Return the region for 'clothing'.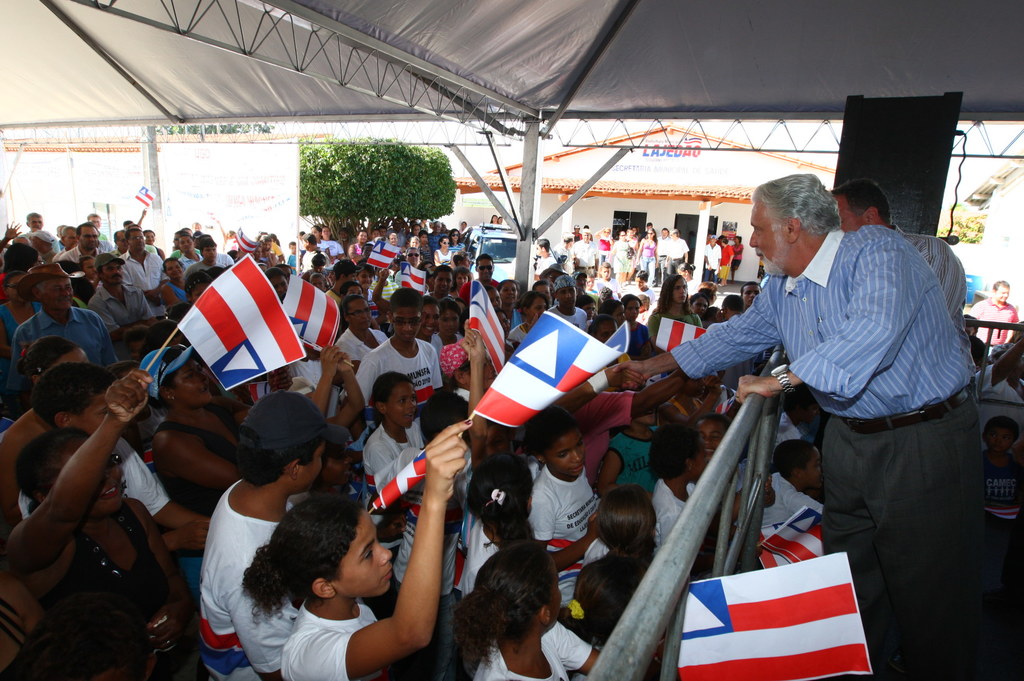
BBox(0, 504, 161, 680).
